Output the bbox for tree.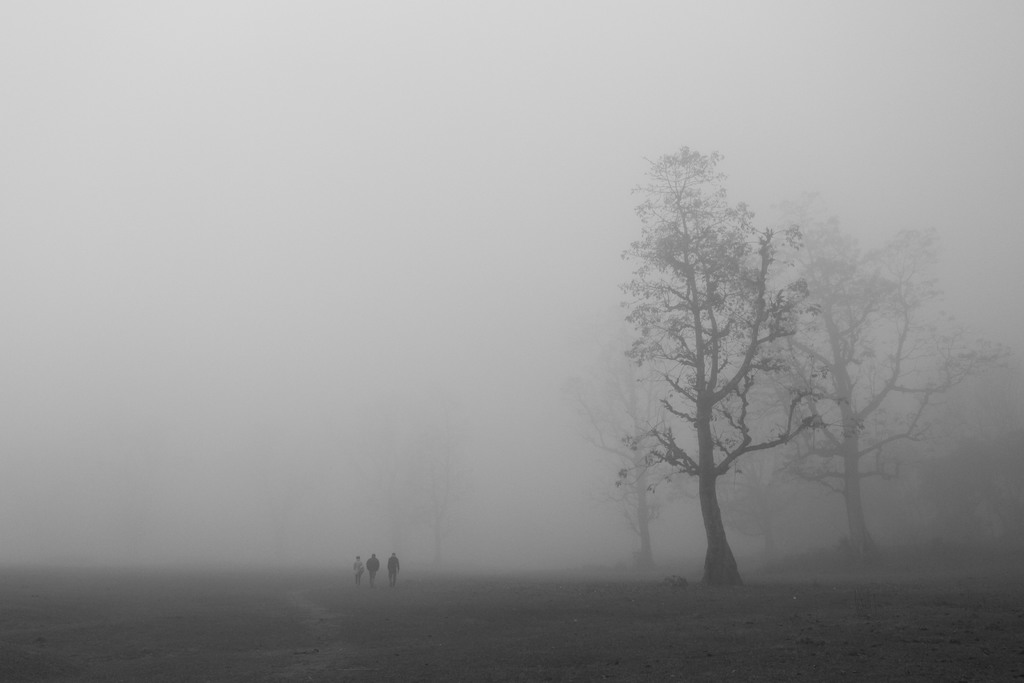
(left=751, top=191, right=1000, bottom=552).
